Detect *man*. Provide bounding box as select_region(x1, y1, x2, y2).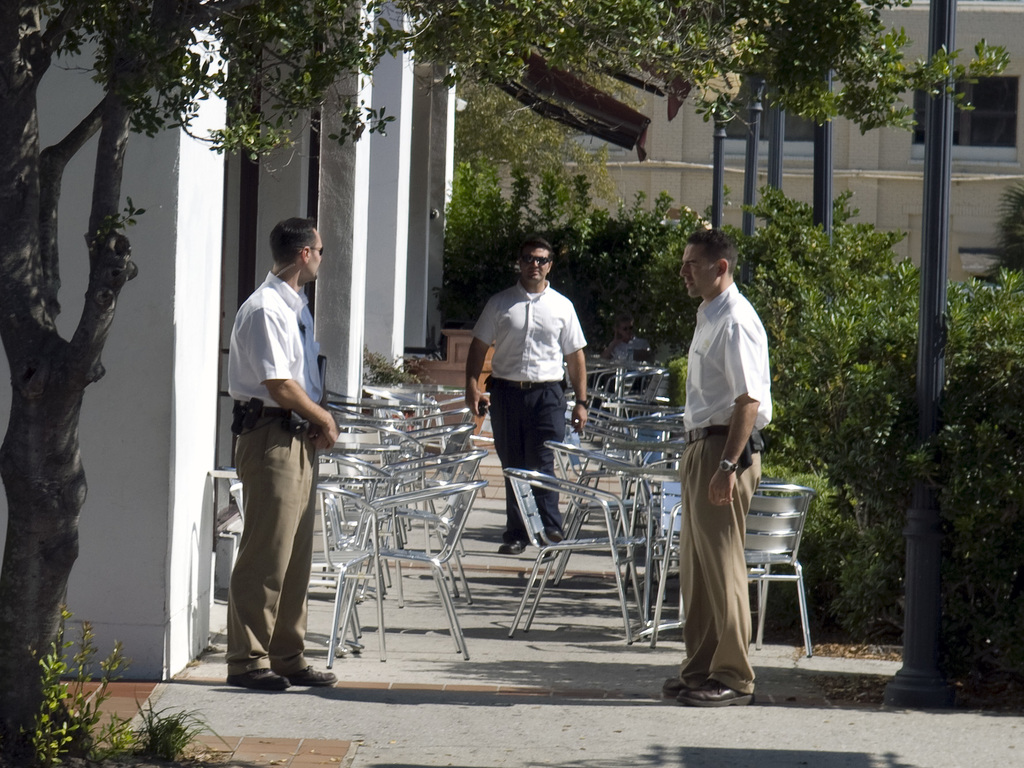
select_region(660, 229, 773, 710).
